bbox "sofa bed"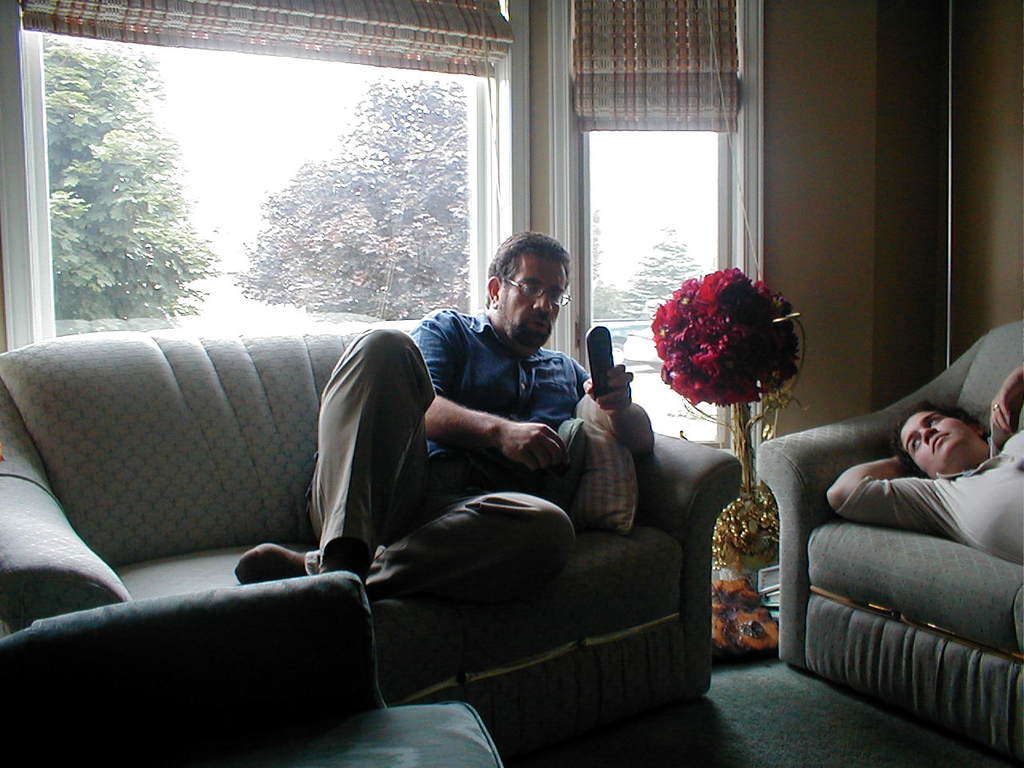
select_region(754, 321, 1023, 767)
